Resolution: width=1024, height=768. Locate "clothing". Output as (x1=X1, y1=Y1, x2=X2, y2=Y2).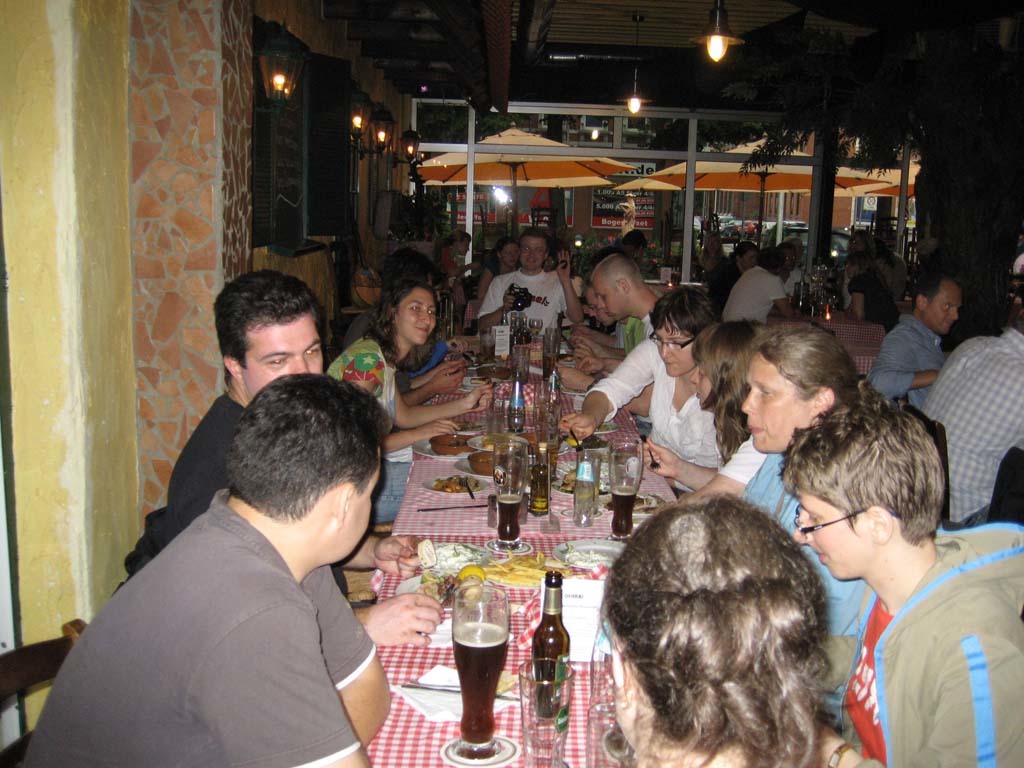
(x1=29, y1=468, x2=390, y2=767).
